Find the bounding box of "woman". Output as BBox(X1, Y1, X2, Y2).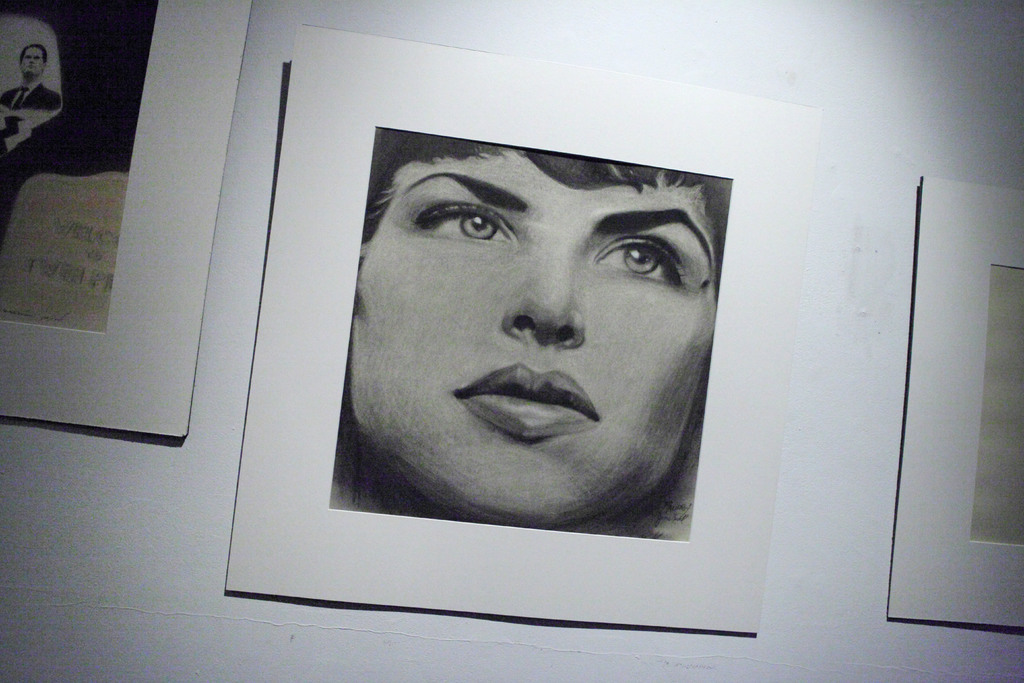
BBox(347, 129, 732, 536).
